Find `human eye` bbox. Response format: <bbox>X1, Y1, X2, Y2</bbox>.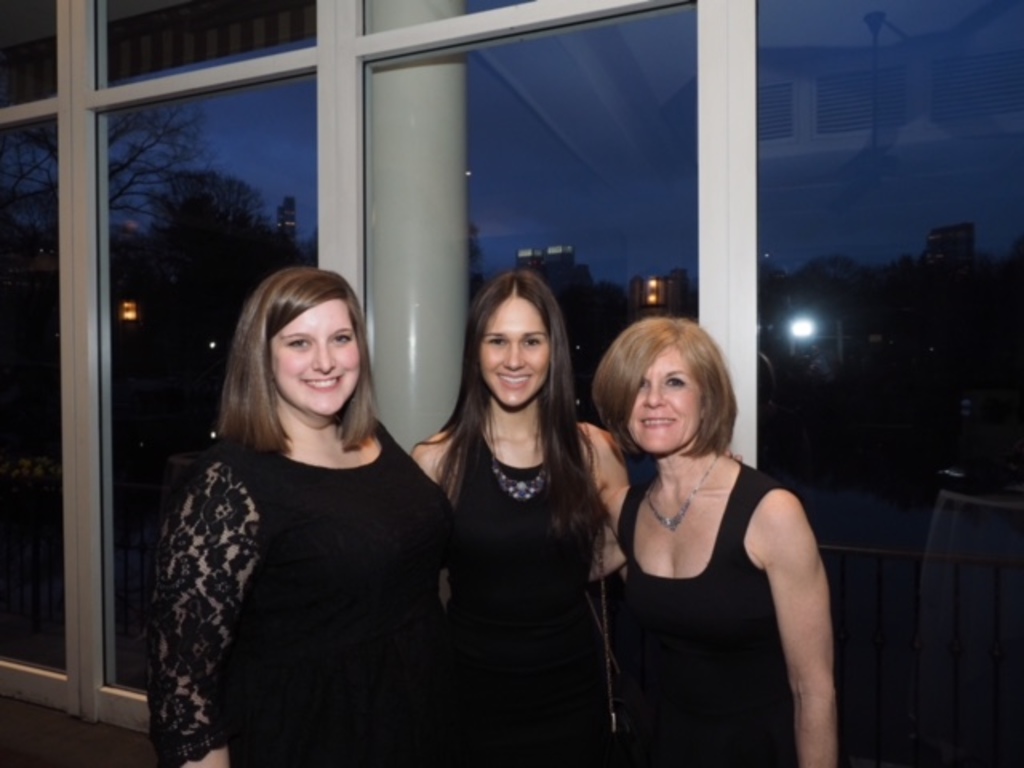
<bbox>330, 333, 357, 344</bbox>.
